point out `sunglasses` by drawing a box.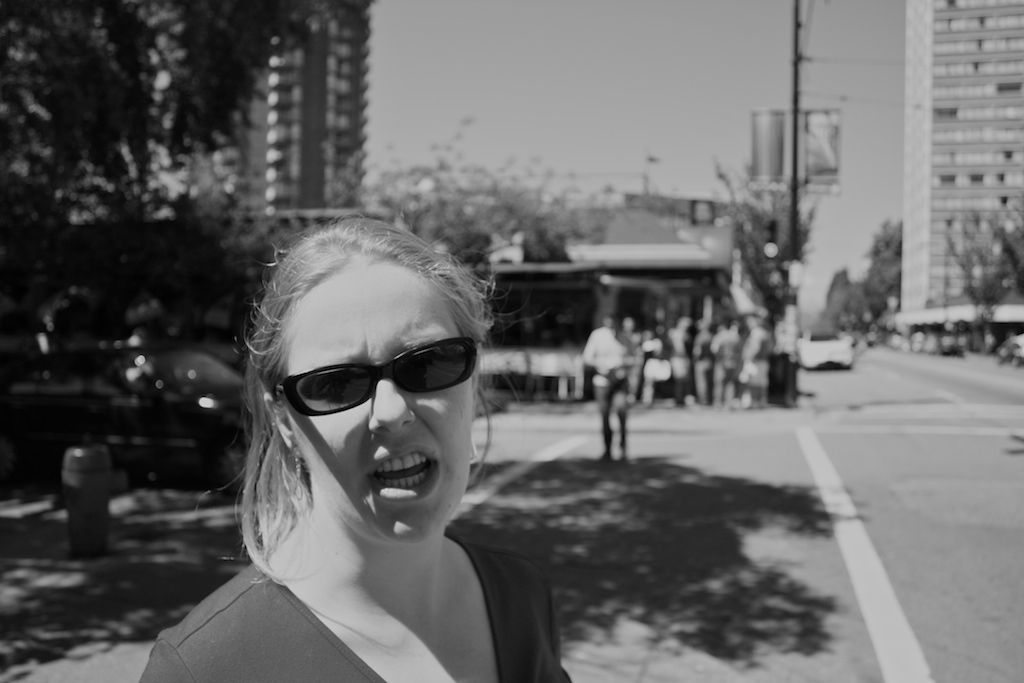
(272,336,474,421).
